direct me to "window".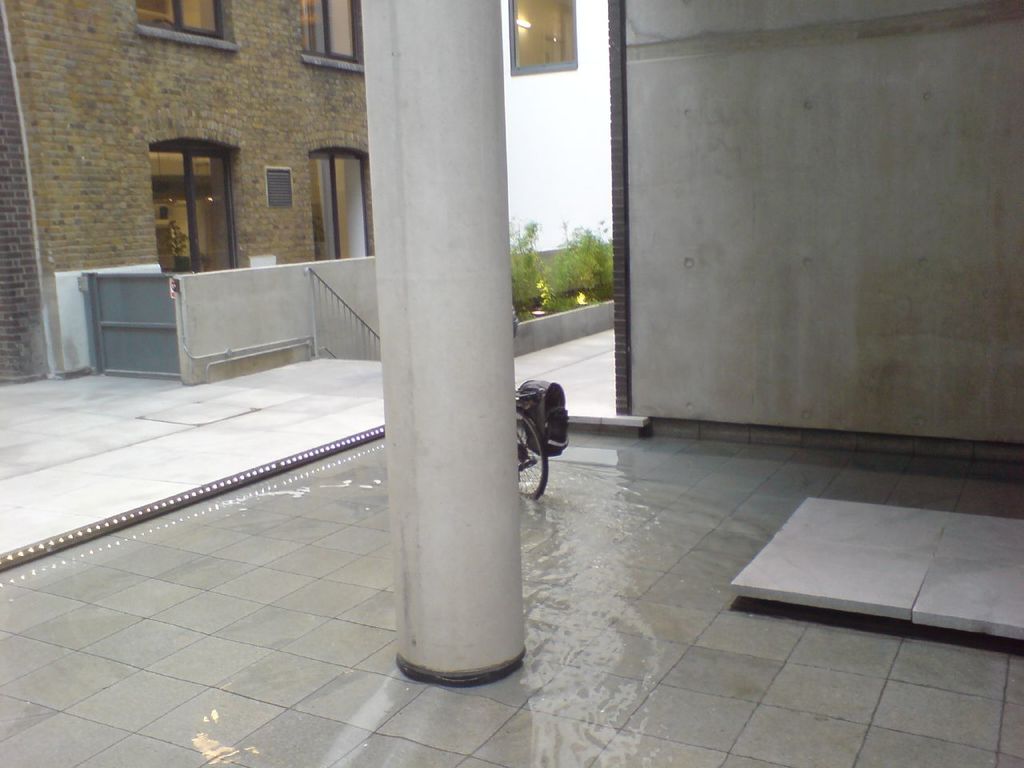
Direction: (left=309, top=142, right=374, bottom=261).
